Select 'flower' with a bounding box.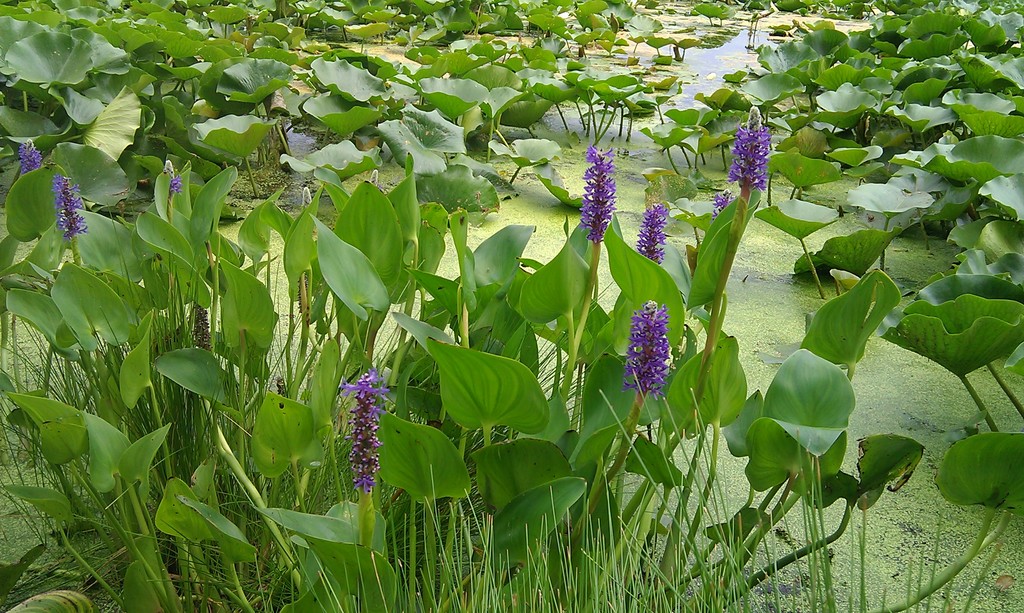
x1=729, y1=122, x2=772, y2=191.
